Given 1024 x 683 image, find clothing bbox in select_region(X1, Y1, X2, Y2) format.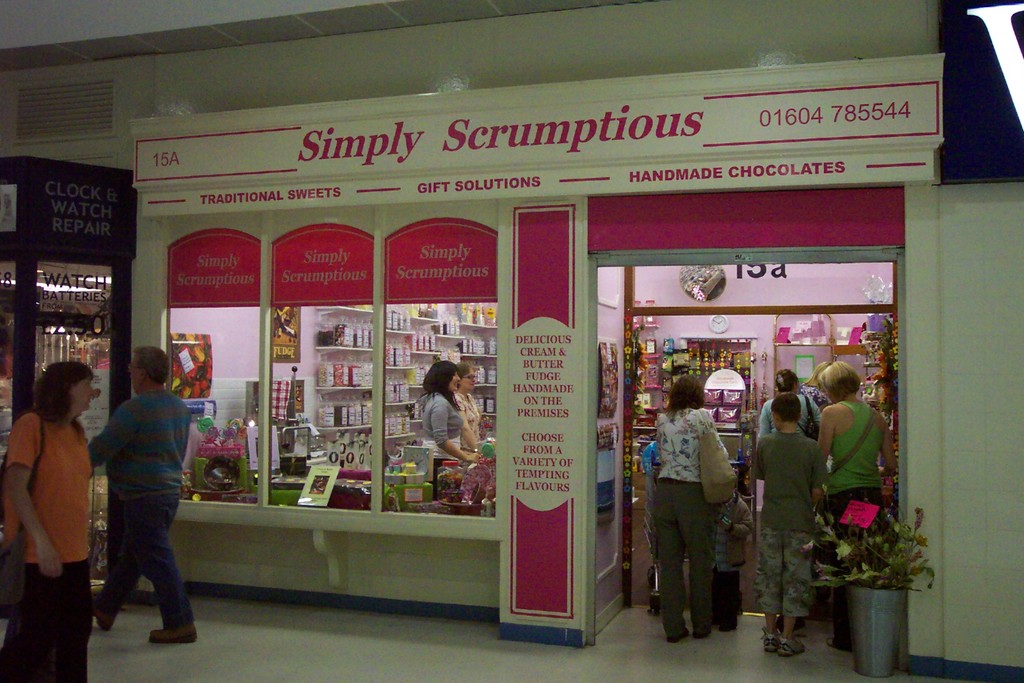
select_region(436, 388, 484, 454).
